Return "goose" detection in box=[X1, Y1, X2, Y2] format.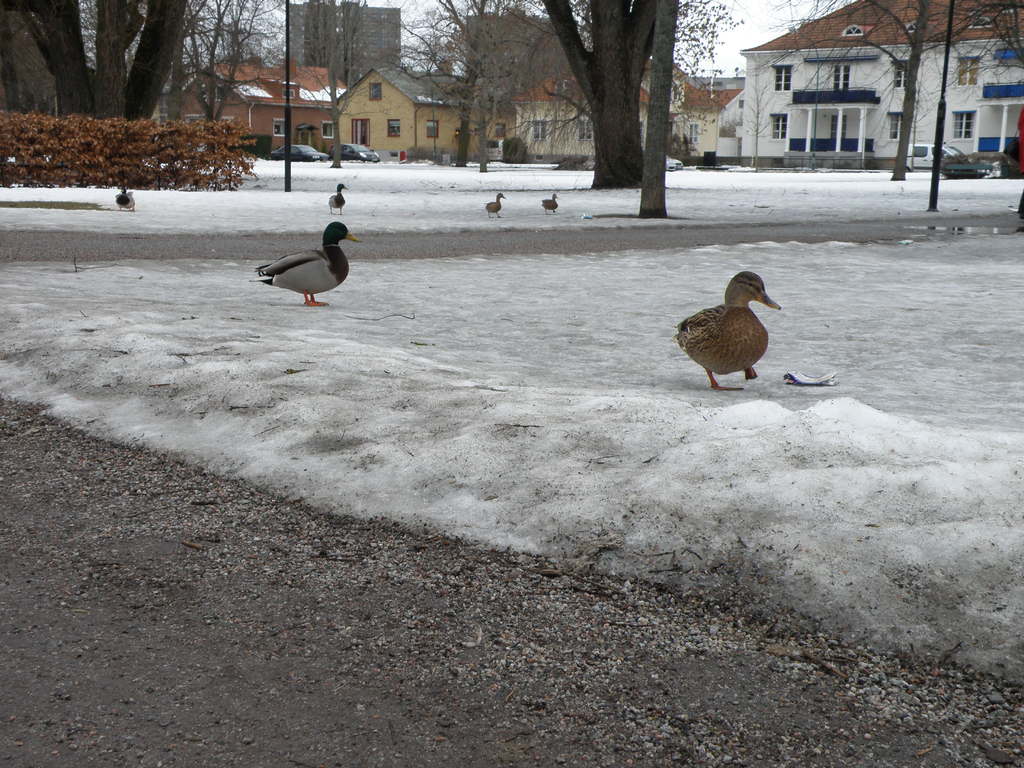
box=[113, 179, 140, 214].
